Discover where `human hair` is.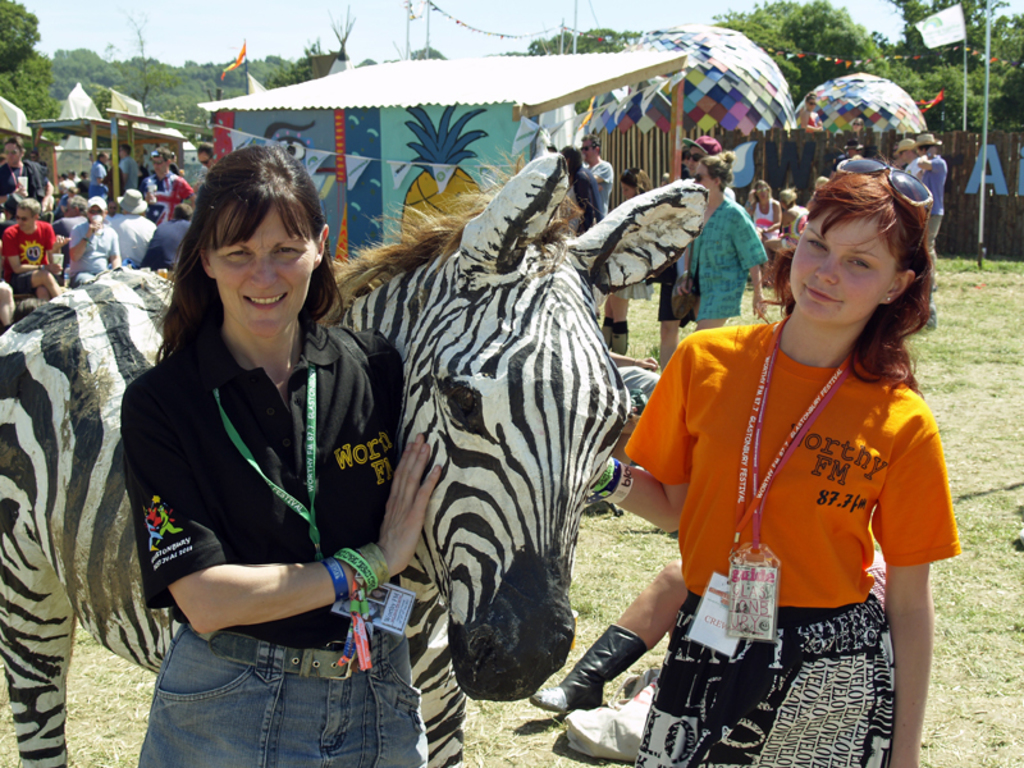
Discovered at {"x1": 566, "y1": 145, "x2": 582, "y2": 170}.
